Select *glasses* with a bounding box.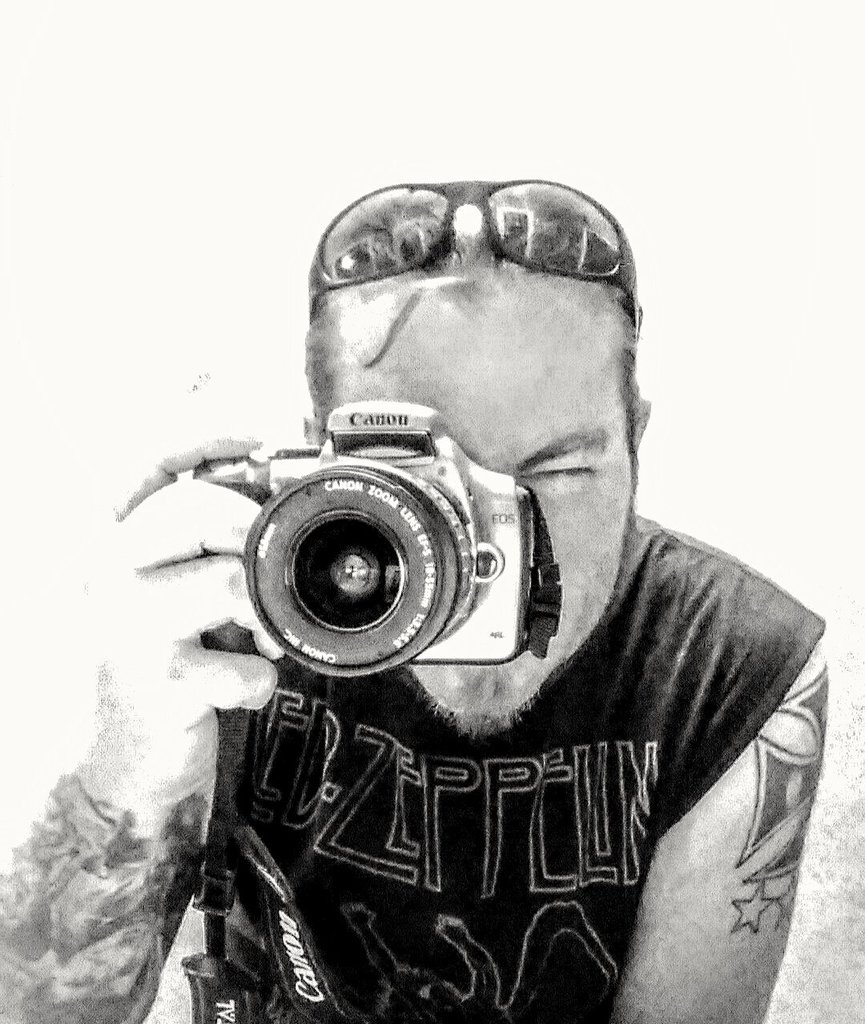
bbox=(308, 182, 638, 323).
